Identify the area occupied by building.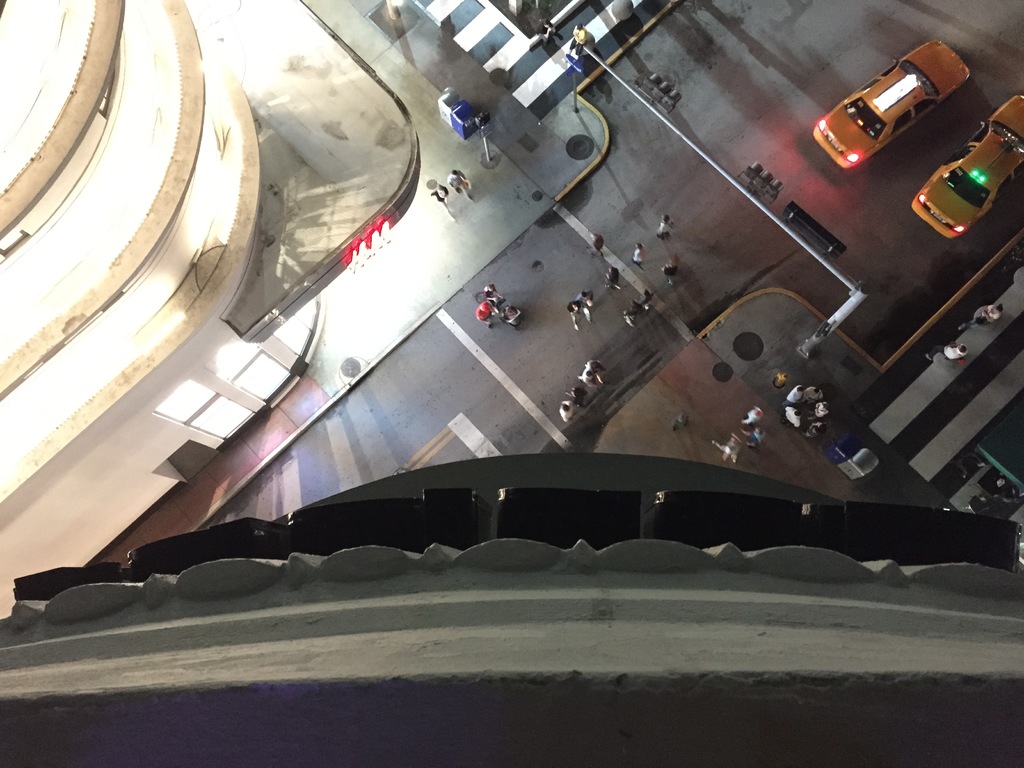
Area: <region>0, 0, 256, 502</region>.
